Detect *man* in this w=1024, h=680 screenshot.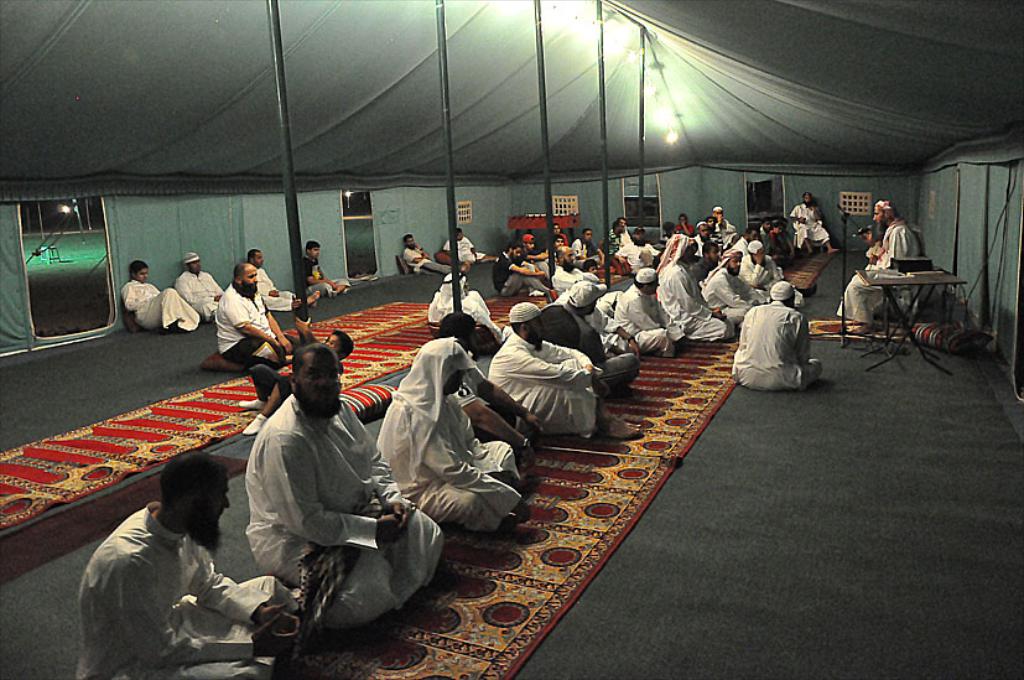
Detection: (left=838, top=198, right=930, bottom=347).
